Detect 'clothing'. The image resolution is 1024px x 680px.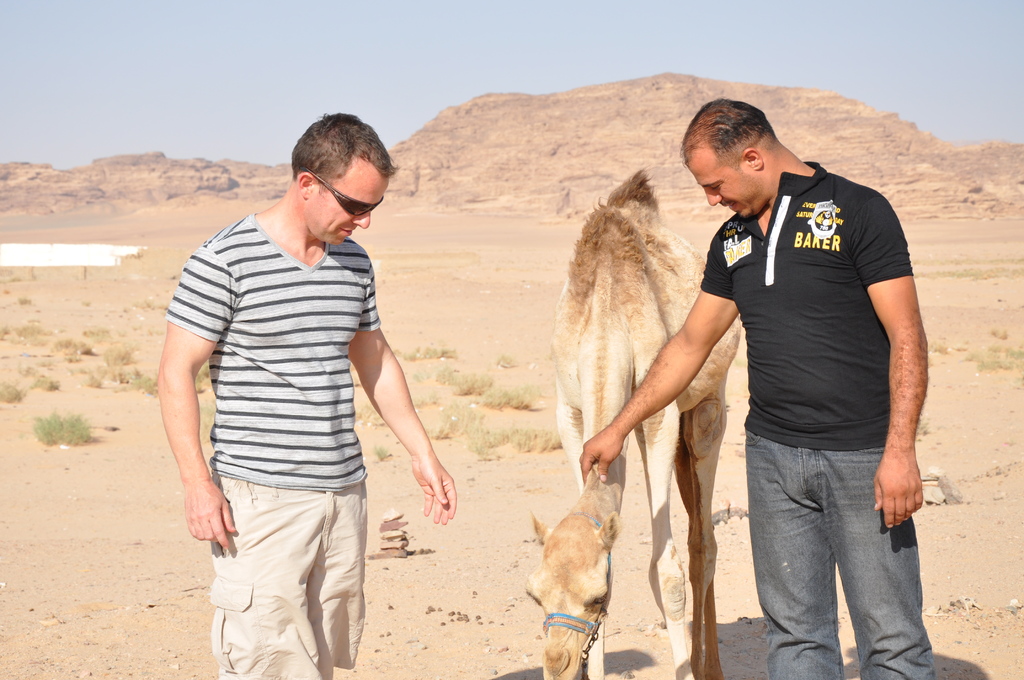
Rect(161, 211, 383, 679).
